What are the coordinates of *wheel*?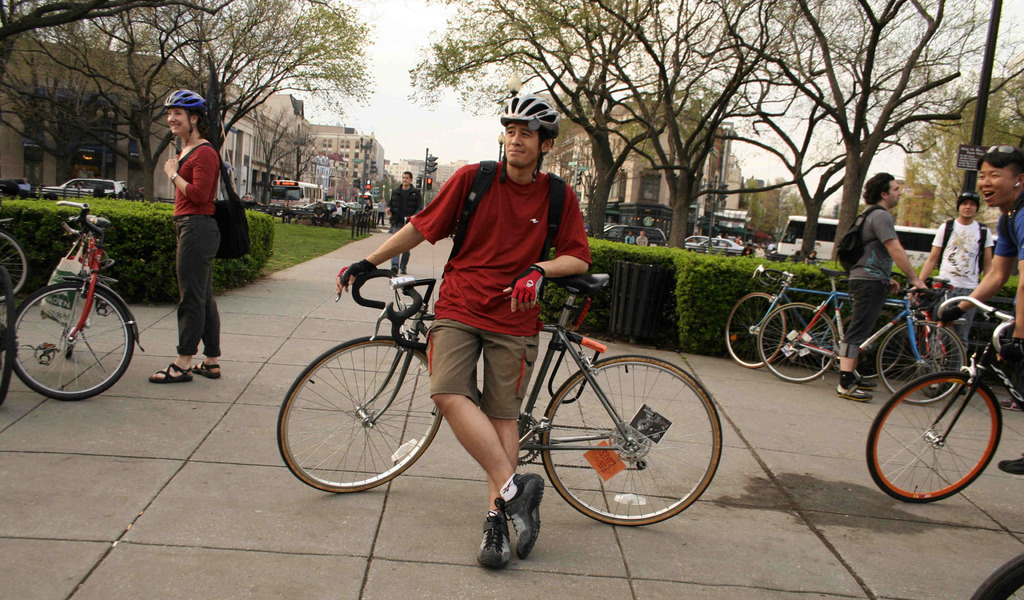
[left=278, top=335, right=444, bottom=494].
